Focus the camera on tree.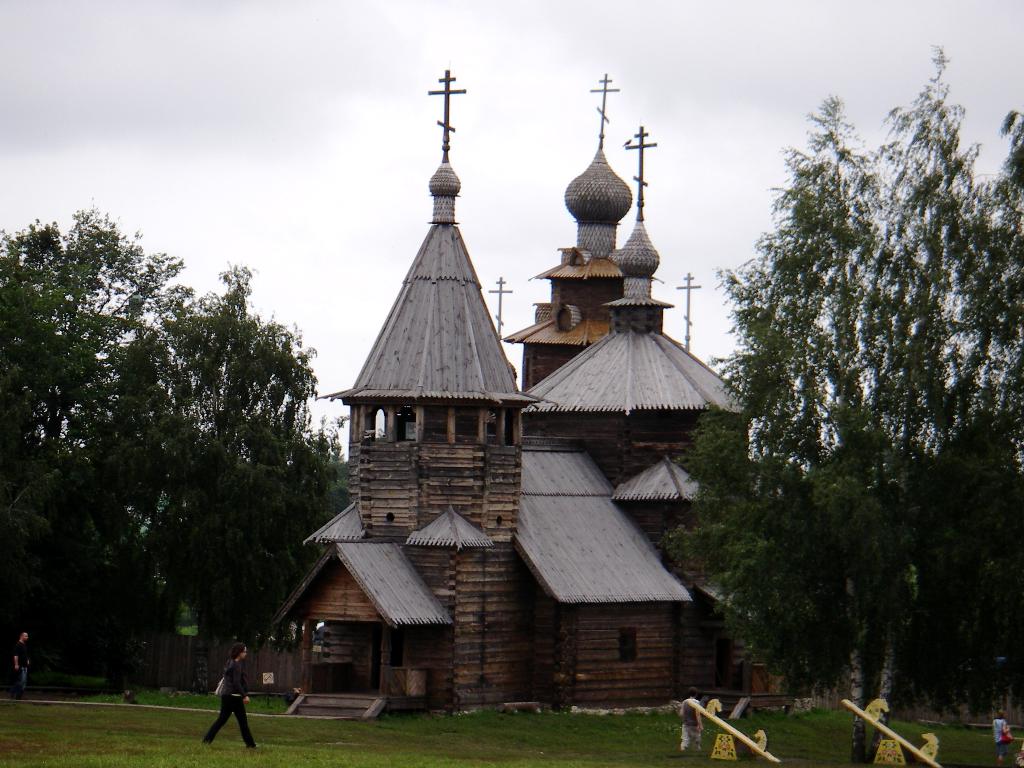
Focus region: box=[0, 231, 177, 505].
